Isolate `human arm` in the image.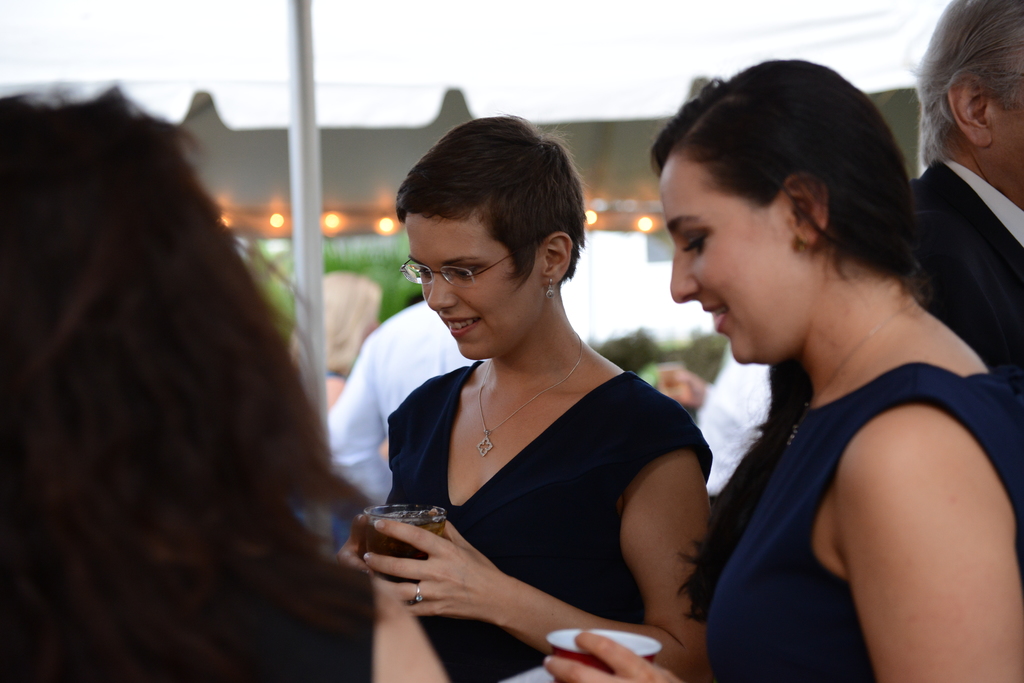
Isolated region: 540,406,1023,682.
